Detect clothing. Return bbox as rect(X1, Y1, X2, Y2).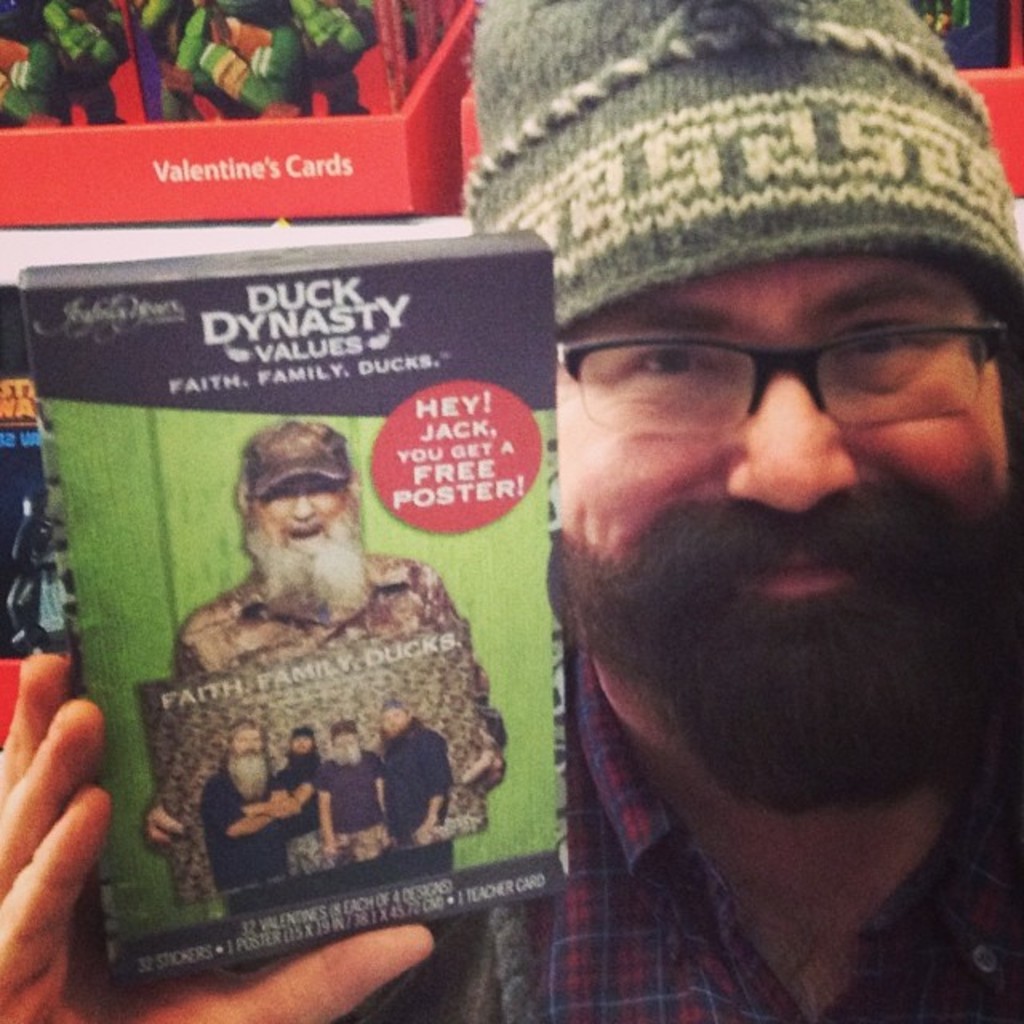
rect(275, 754, 325, 875).
